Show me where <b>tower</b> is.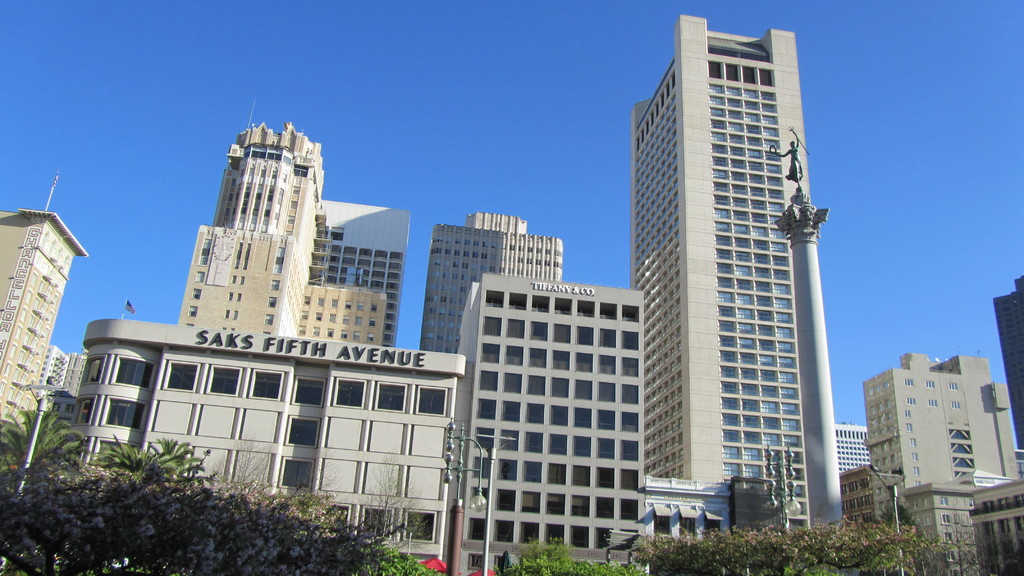
<b>tower</b> is at detection(419, 209, 566, 355).
